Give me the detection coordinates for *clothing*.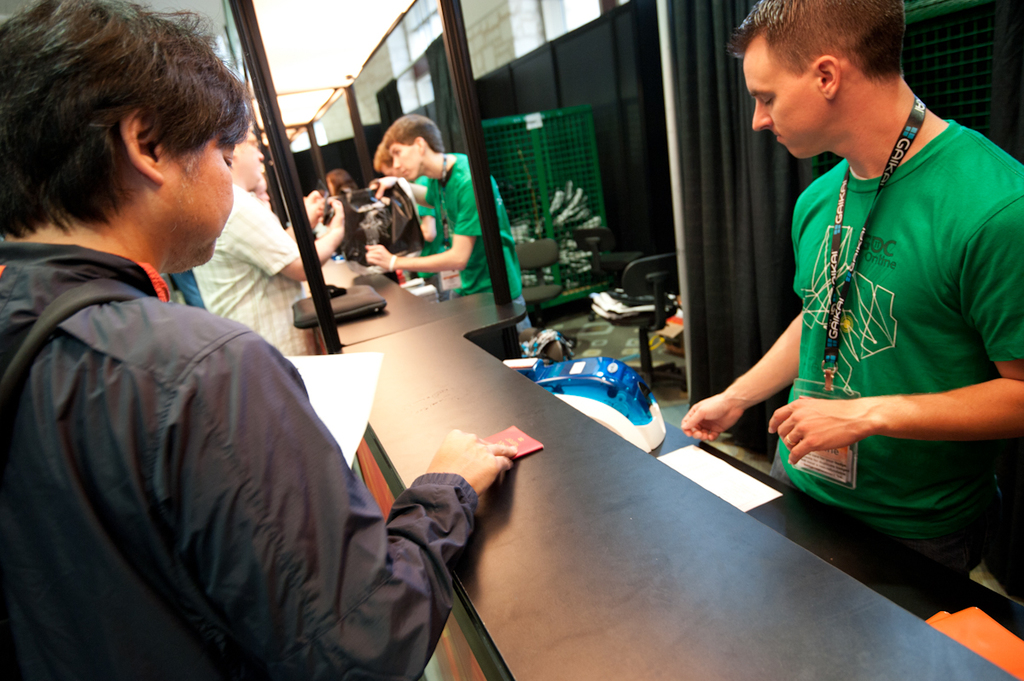
{"x1": 0, "y1": 240, "x2": 475, "y2": 680}.
